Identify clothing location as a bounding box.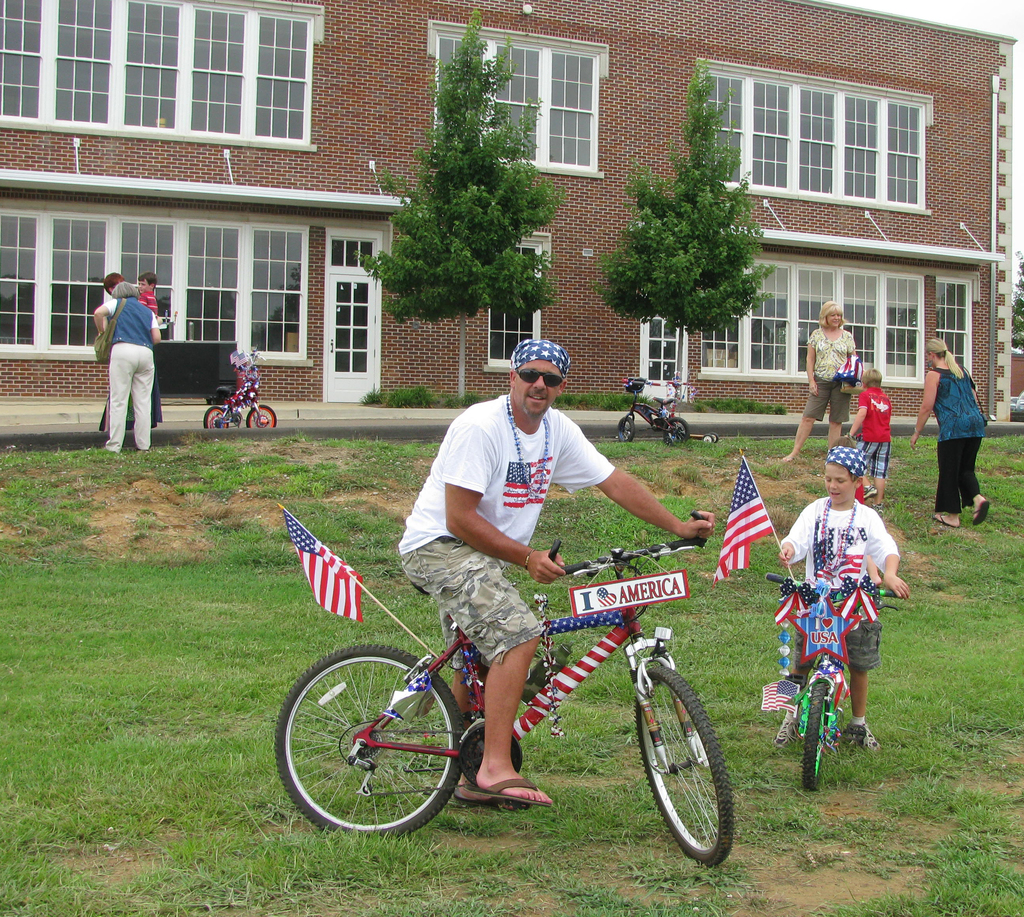
<box>97,361,163,434</box>.
